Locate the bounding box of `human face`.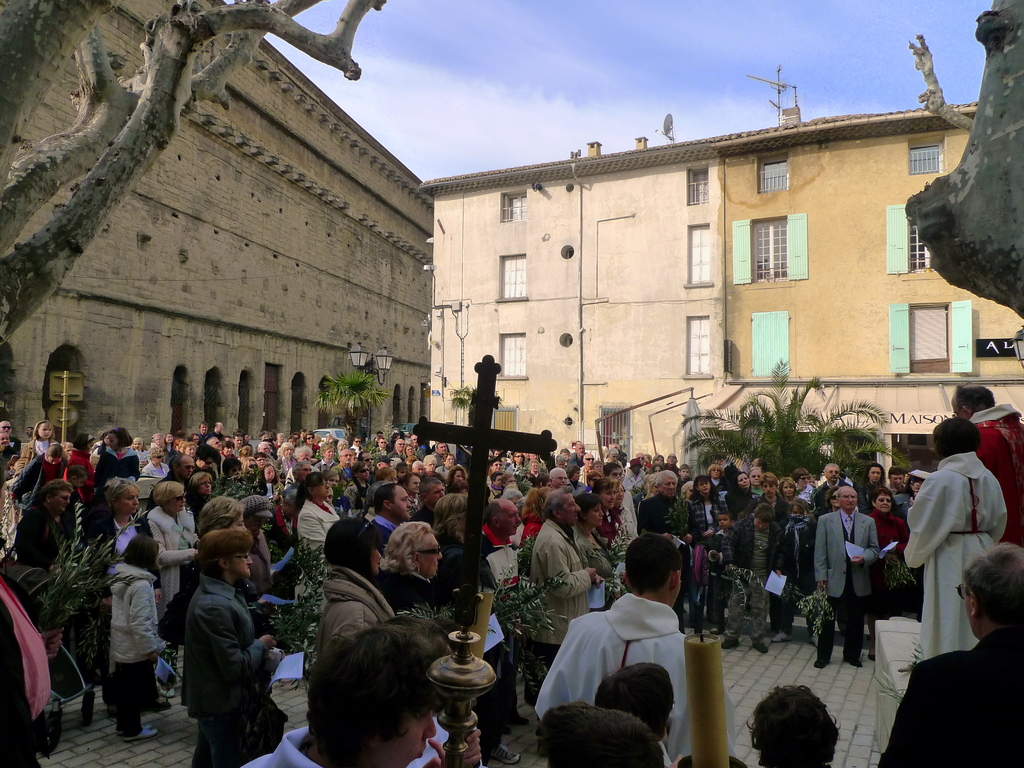
Bounding box: <bbox>502, 502, 520, 532</bbox>.
